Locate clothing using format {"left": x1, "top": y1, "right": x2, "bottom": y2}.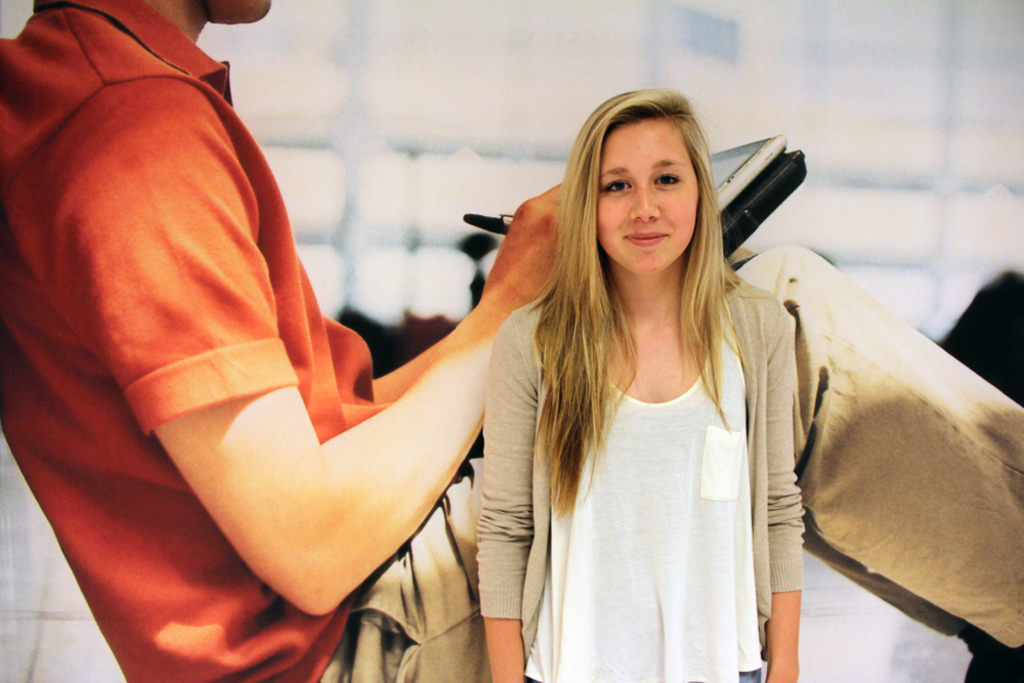
{"left": 0, "top": 0, "right": 1023, "bottom": 682}.
